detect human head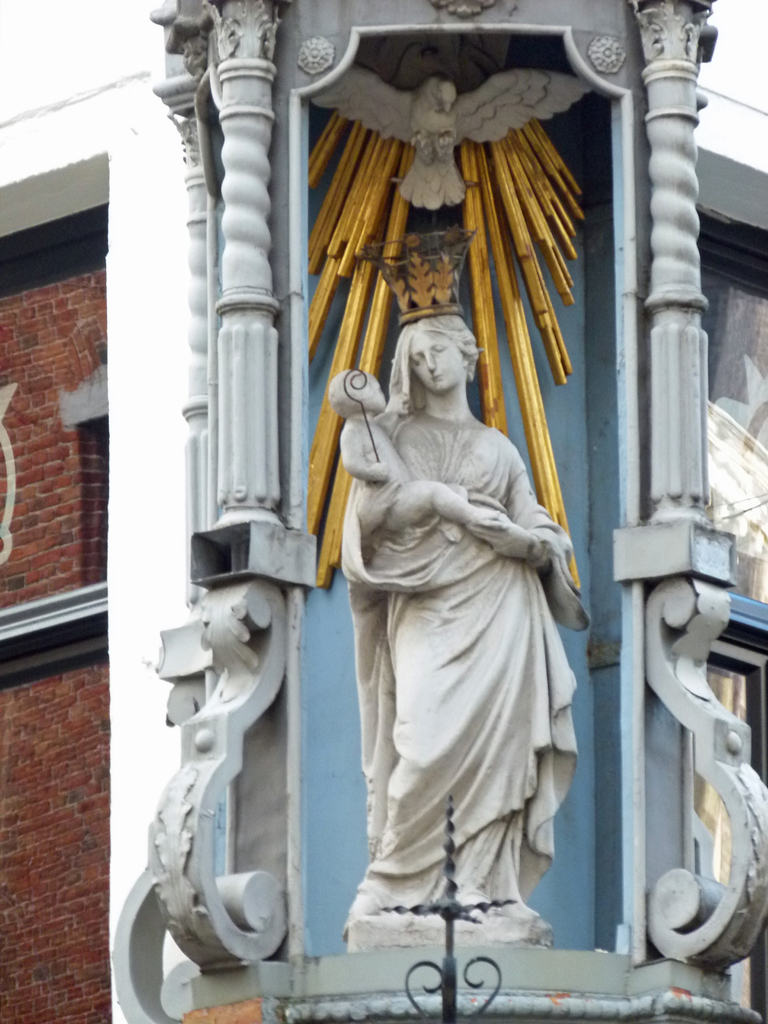
bbox=(397, 301, 483, 402)
